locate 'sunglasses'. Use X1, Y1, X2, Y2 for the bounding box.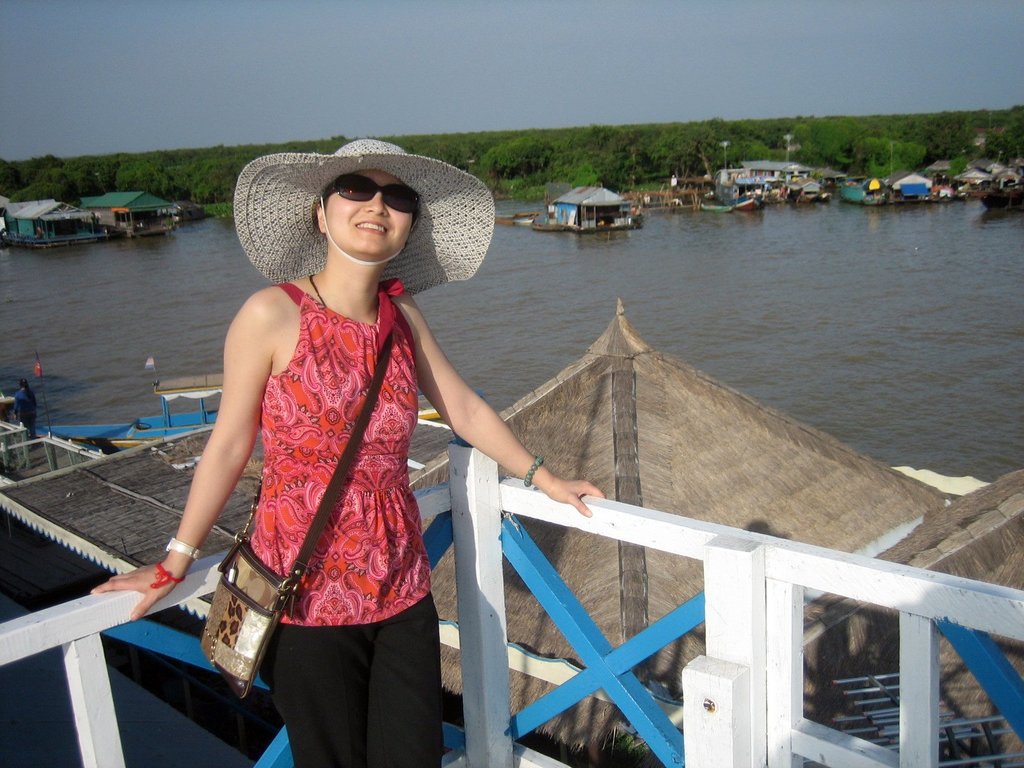
340, 177, 417, 214.
